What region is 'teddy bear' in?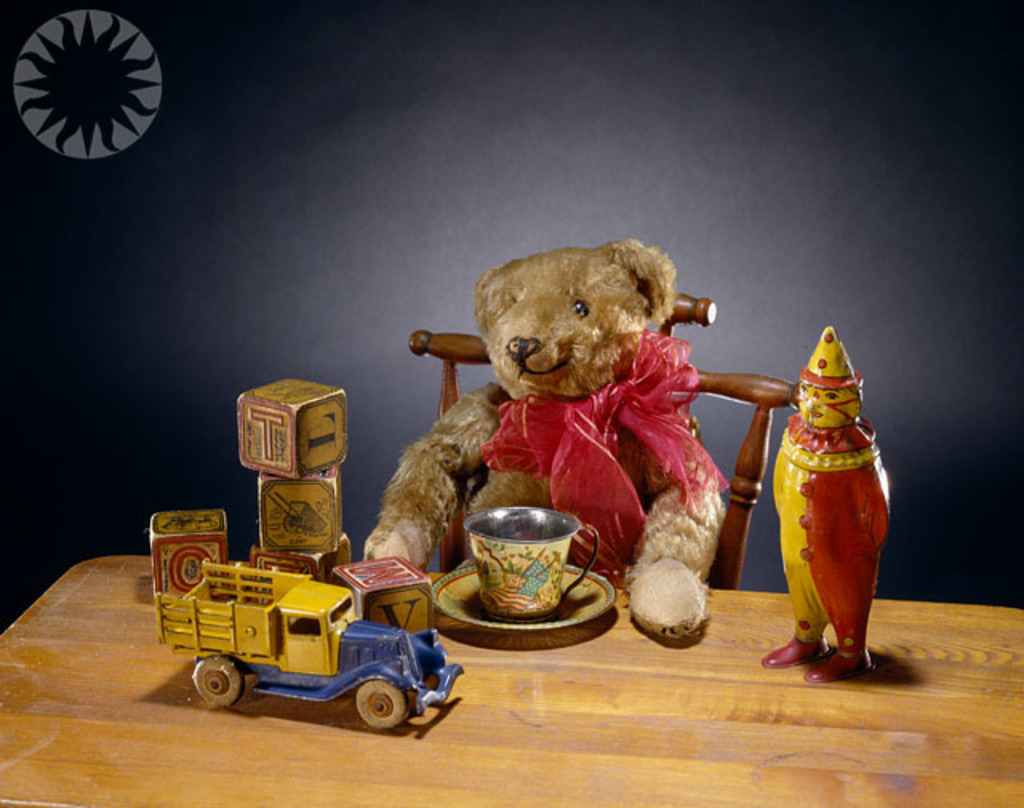
Rect(365, 243, 731, 638).
